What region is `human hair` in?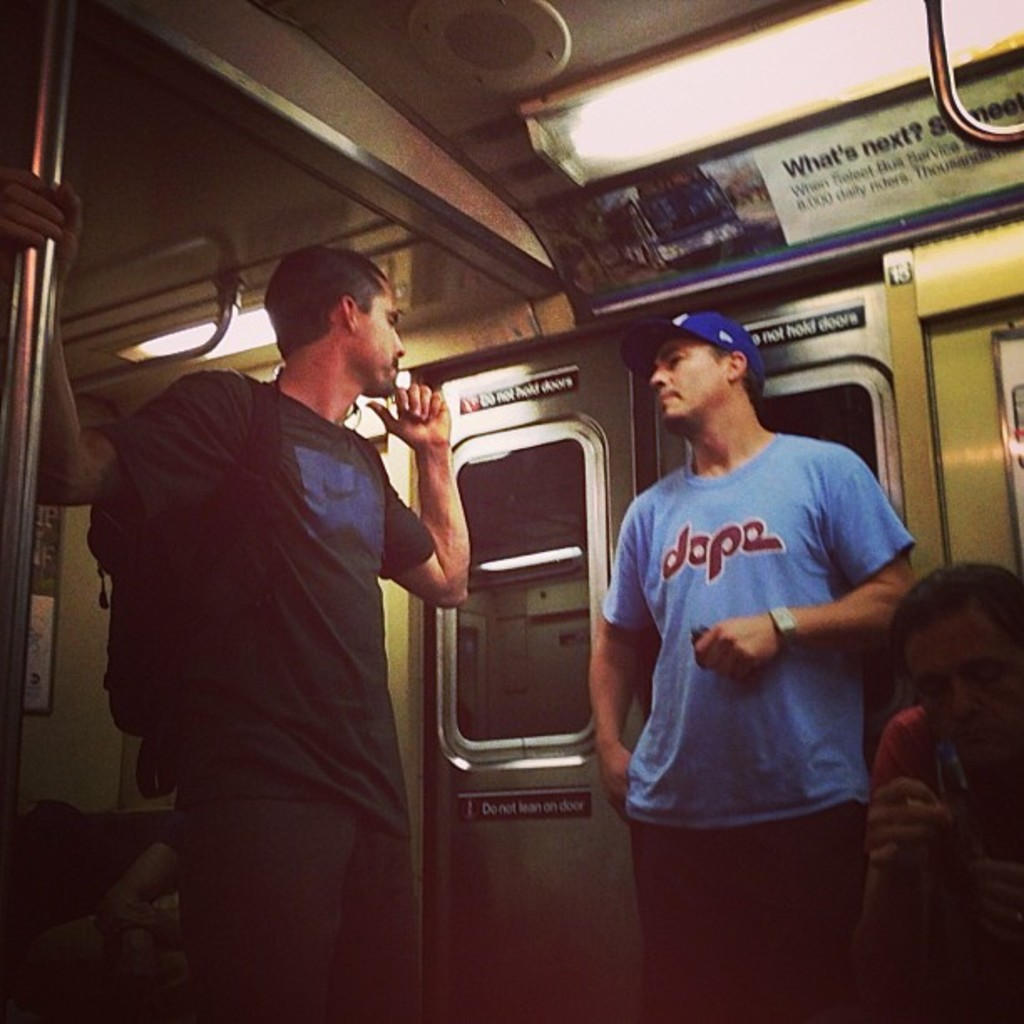
bbox=[883, 561, 1022, 686].
